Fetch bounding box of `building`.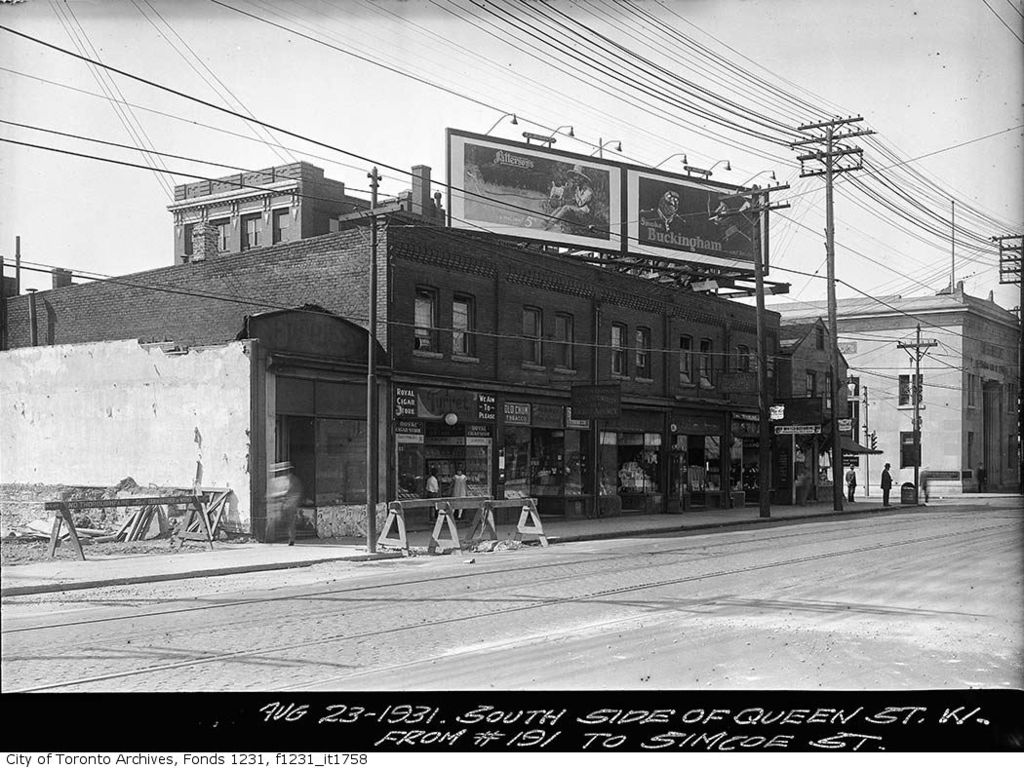
Bbox: 769,312,878,505.
